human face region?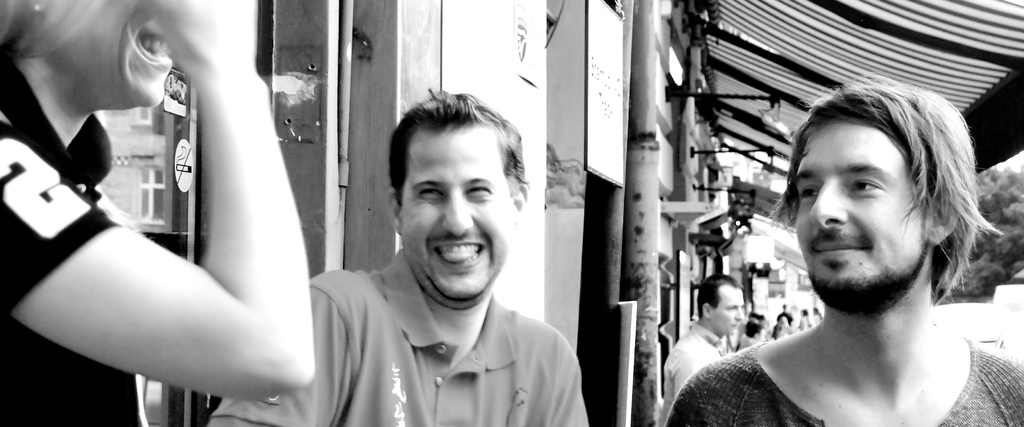
[397,132,514,297]
